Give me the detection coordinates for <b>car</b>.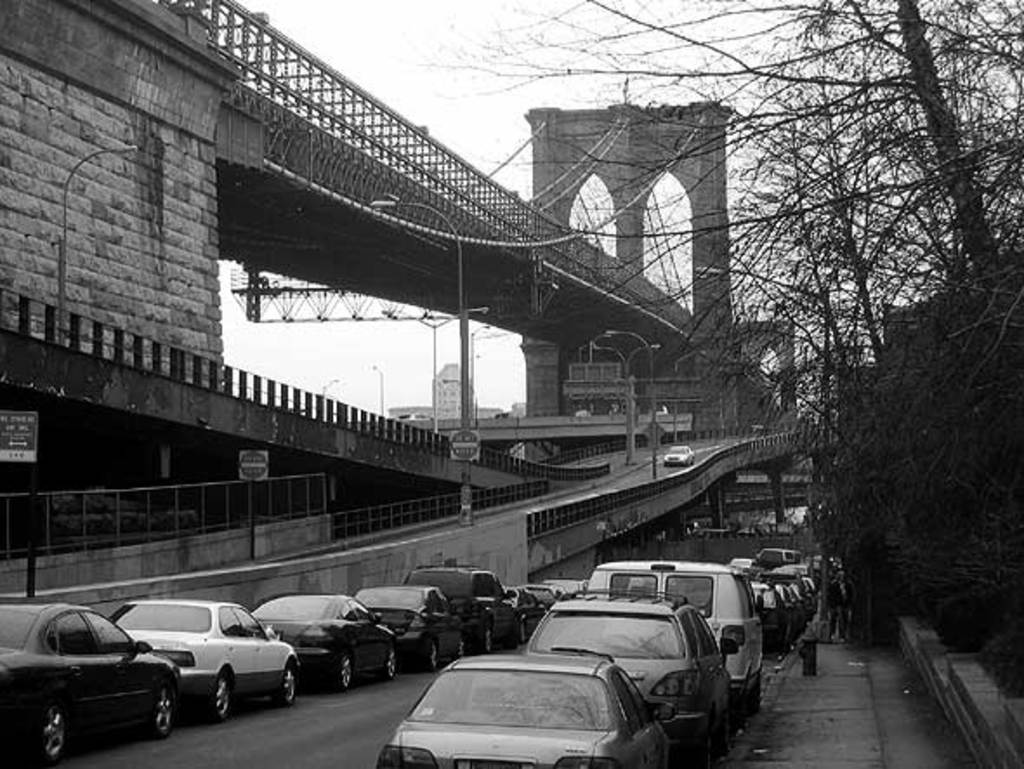
665:444:693:462.
